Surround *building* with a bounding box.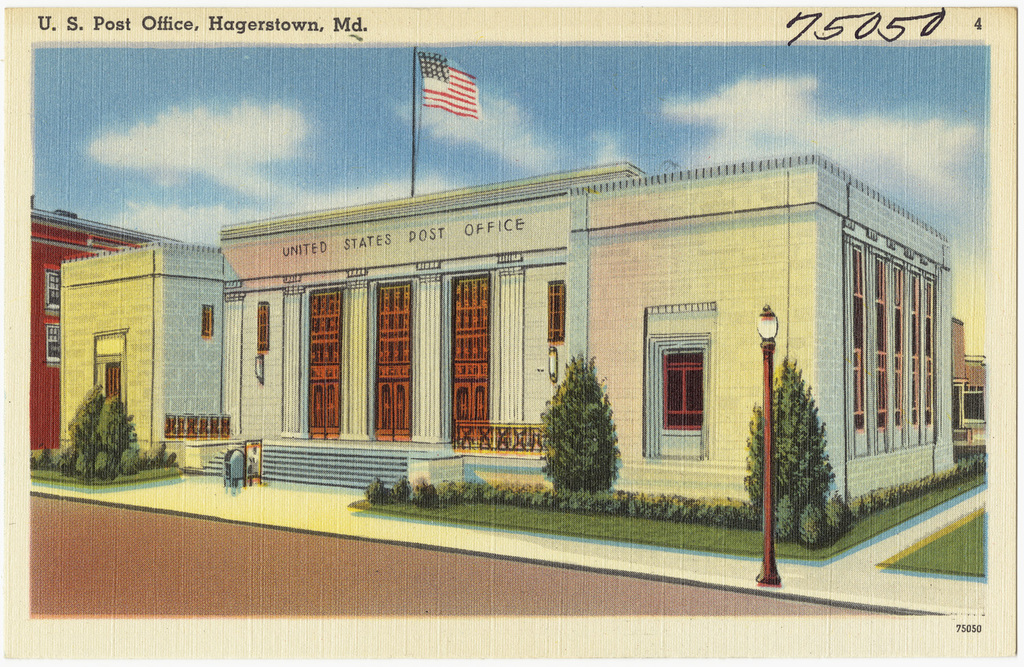
[left=29, top=195, right=180, bottom=455].
